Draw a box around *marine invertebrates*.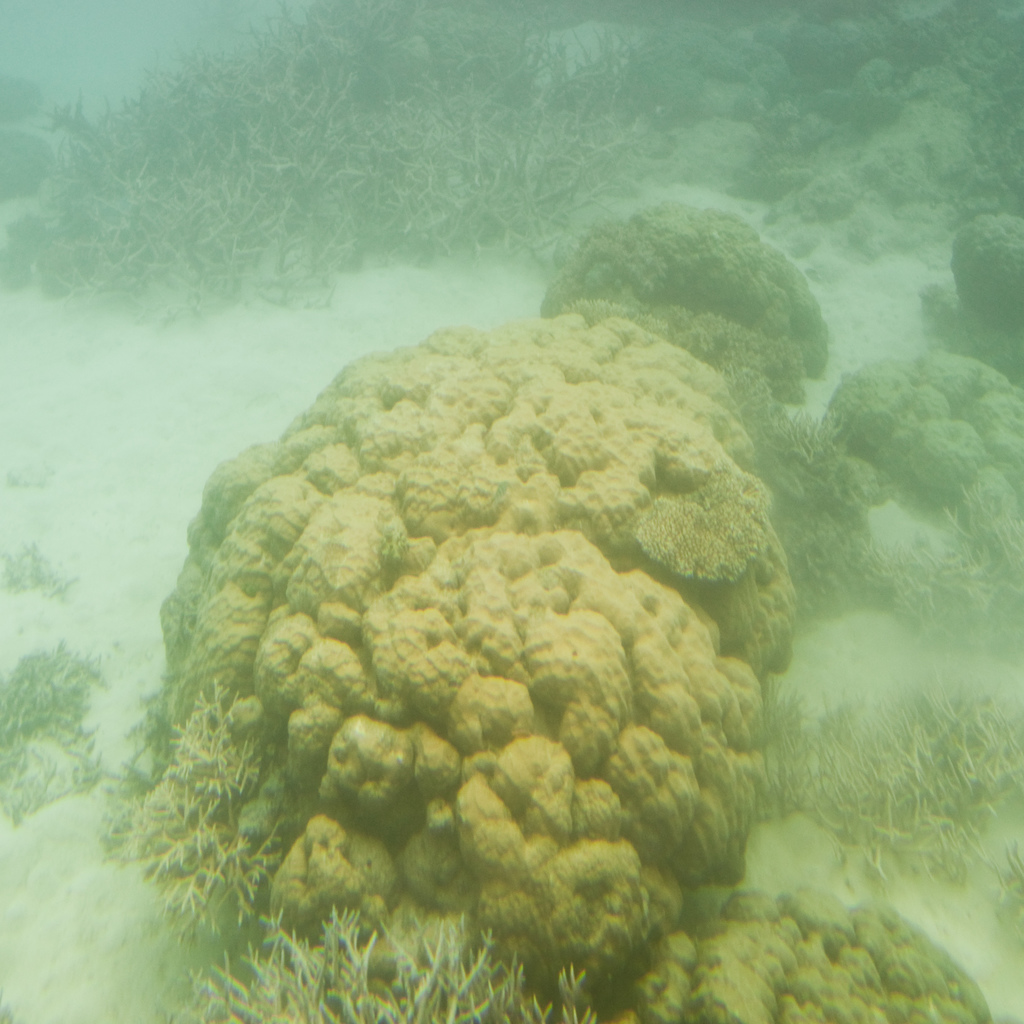
x1=510 y1=170 x2=854 y2=401.
